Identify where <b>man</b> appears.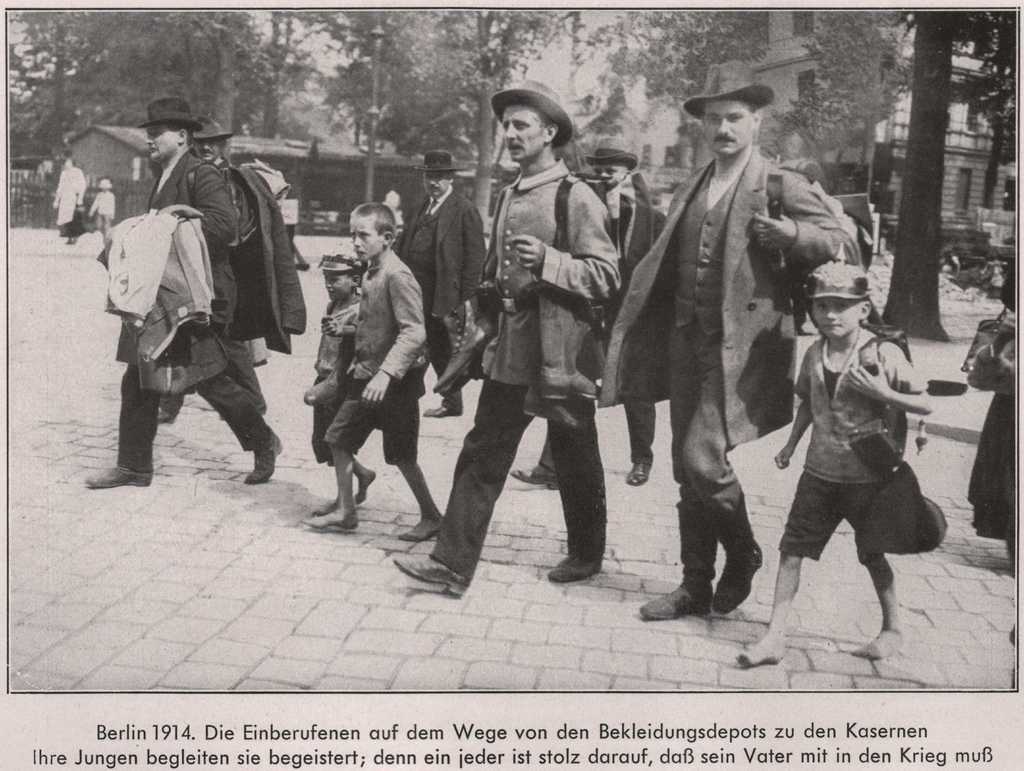
Appears at x1=389 y1=150 x2=484 y2=416.
